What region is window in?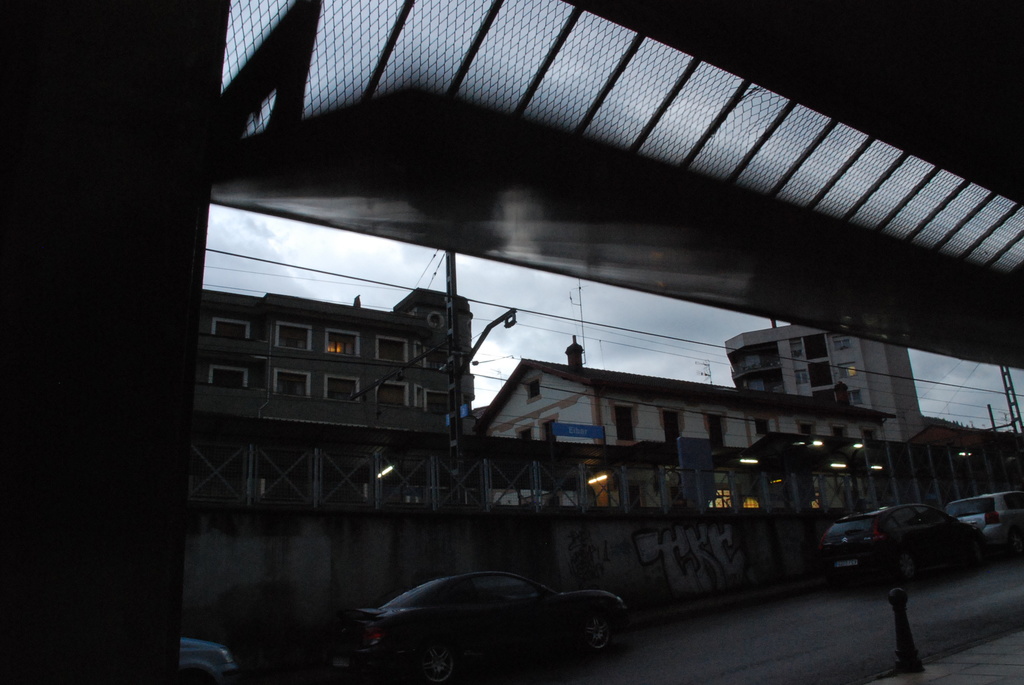
<bbox>538, 410, 559, 445</bbox>.
